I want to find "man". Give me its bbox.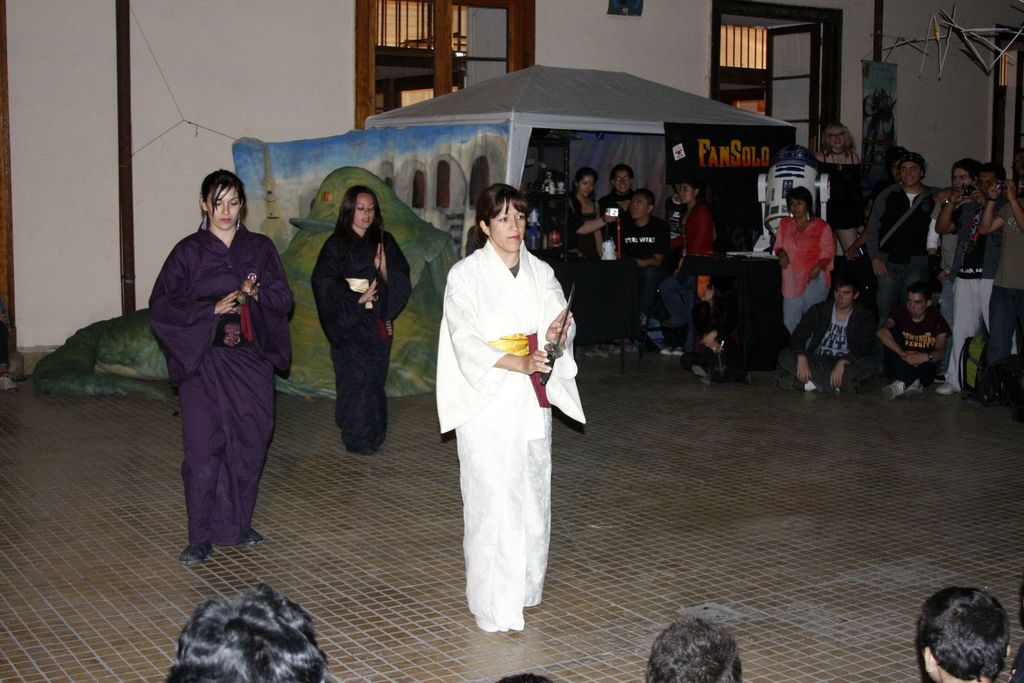
[left=868, top=154, right=939, bottom=362].
